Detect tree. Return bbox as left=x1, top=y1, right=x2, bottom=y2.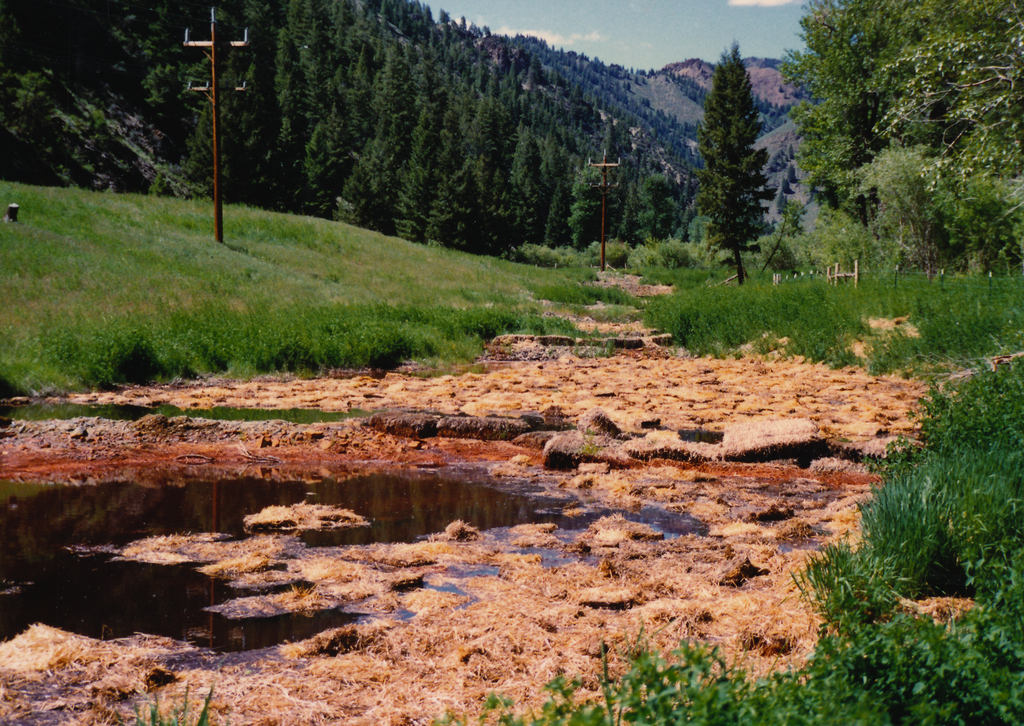
left=259, top=19, right=301, bottom=188.
